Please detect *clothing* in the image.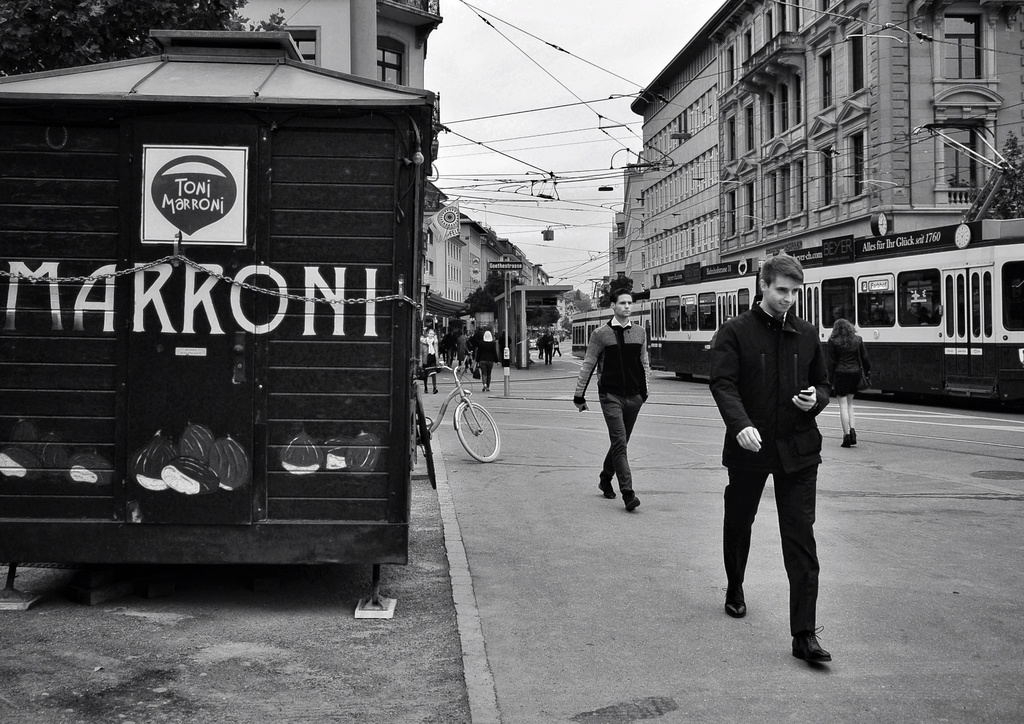
select_region(574, 316, 659, 497).
